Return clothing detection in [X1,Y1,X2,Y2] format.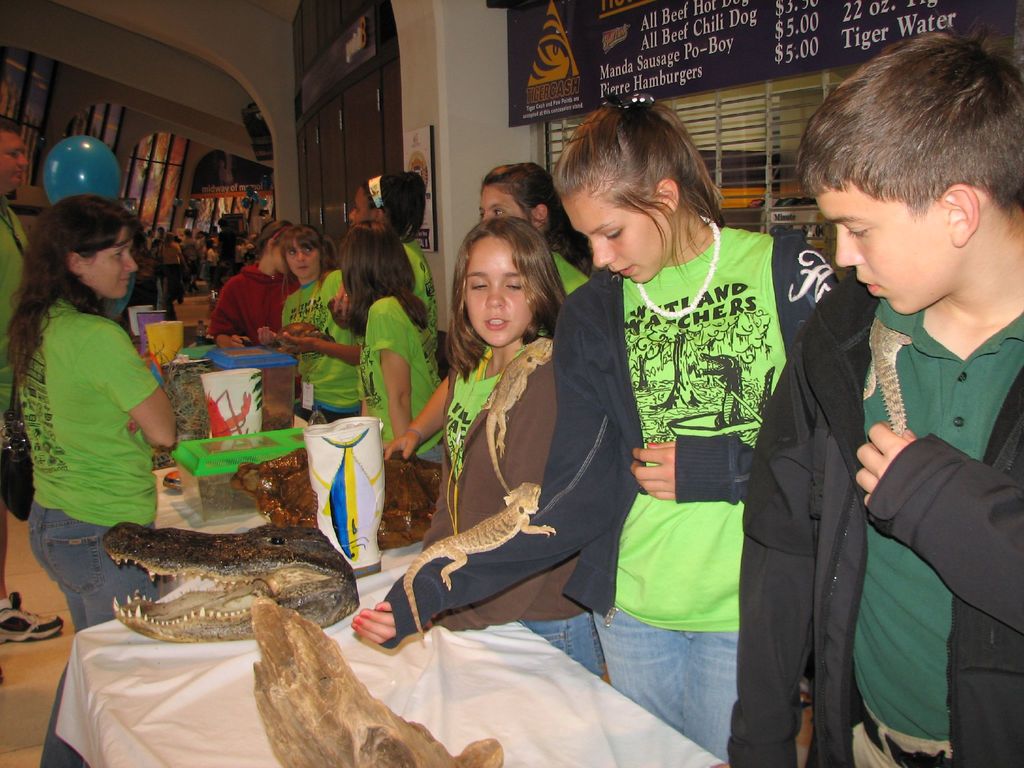
[435,332,605,696].
